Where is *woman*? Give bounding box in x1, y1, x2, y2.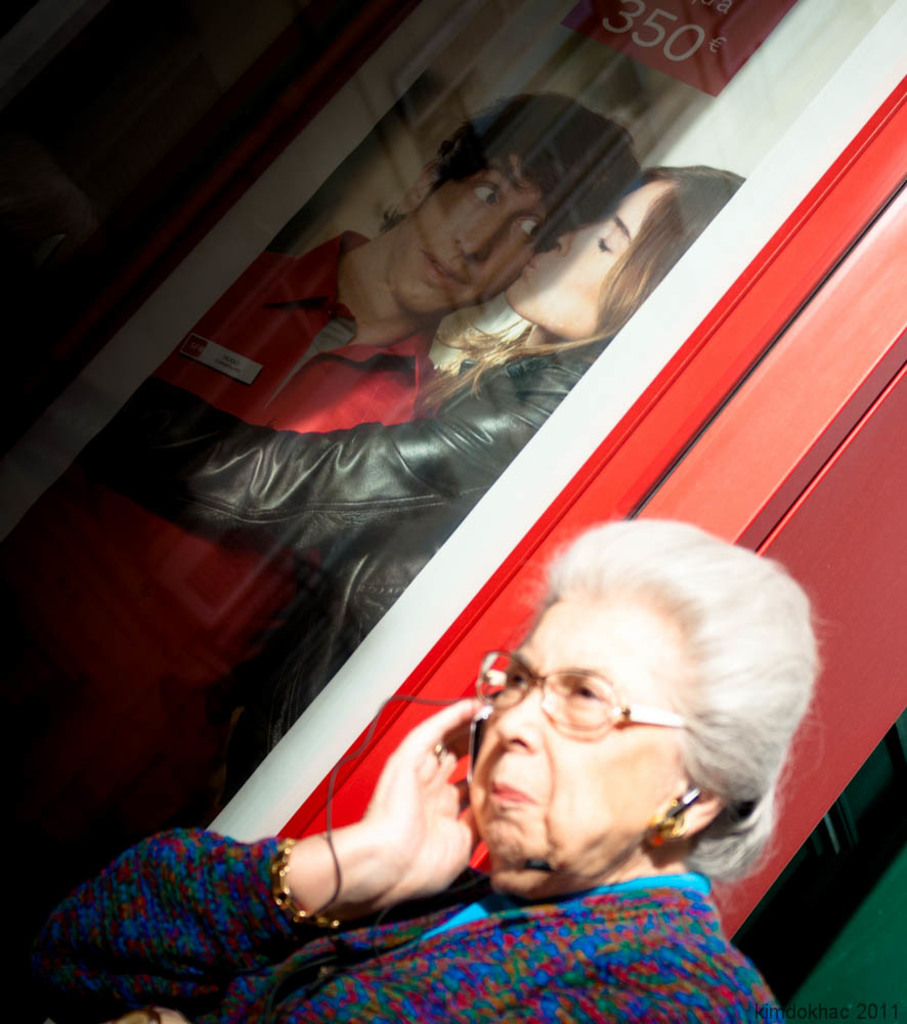
76, 160, 749, 780.
